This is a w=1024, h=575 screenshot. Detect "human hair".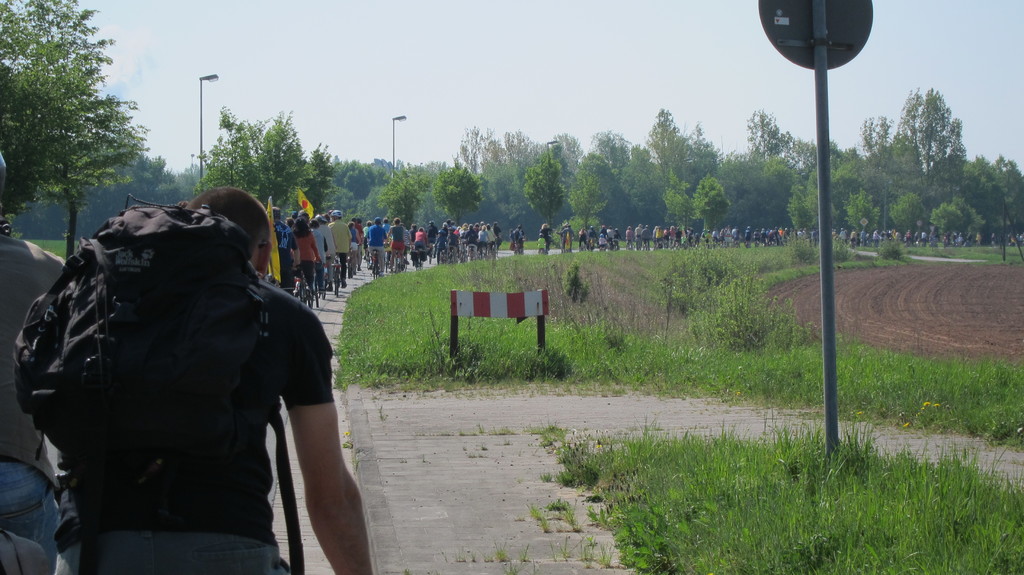
BBox(394, 218, 400, 226).
